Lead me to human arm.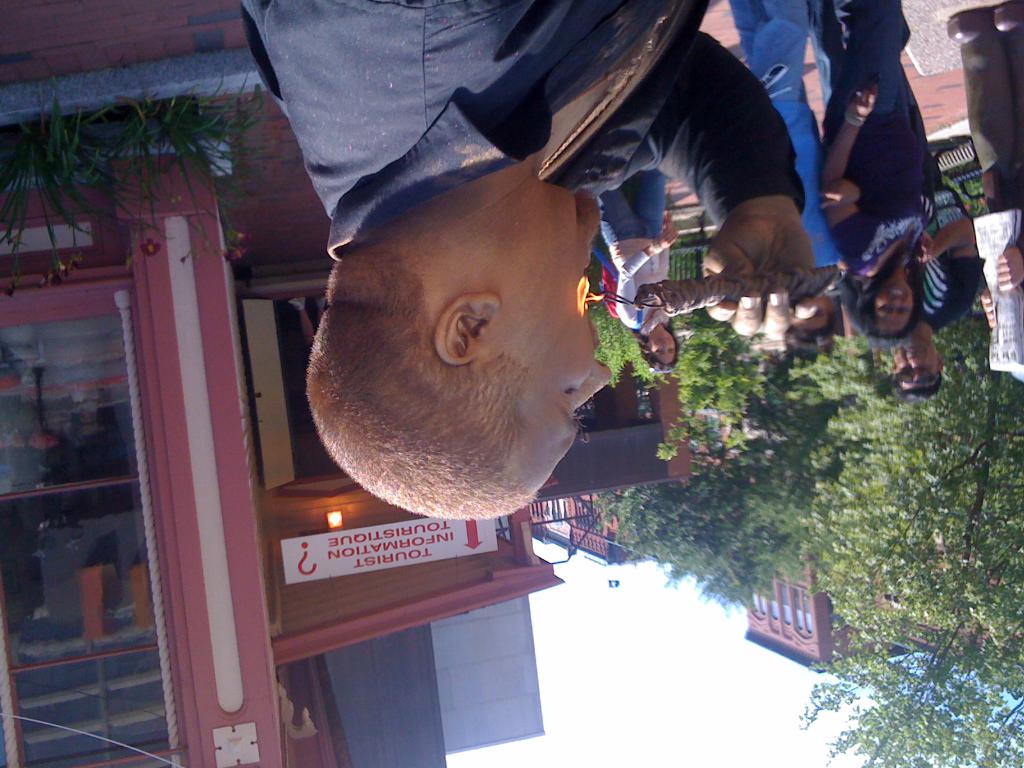
Lead to [980, 289, 1007, 333].
